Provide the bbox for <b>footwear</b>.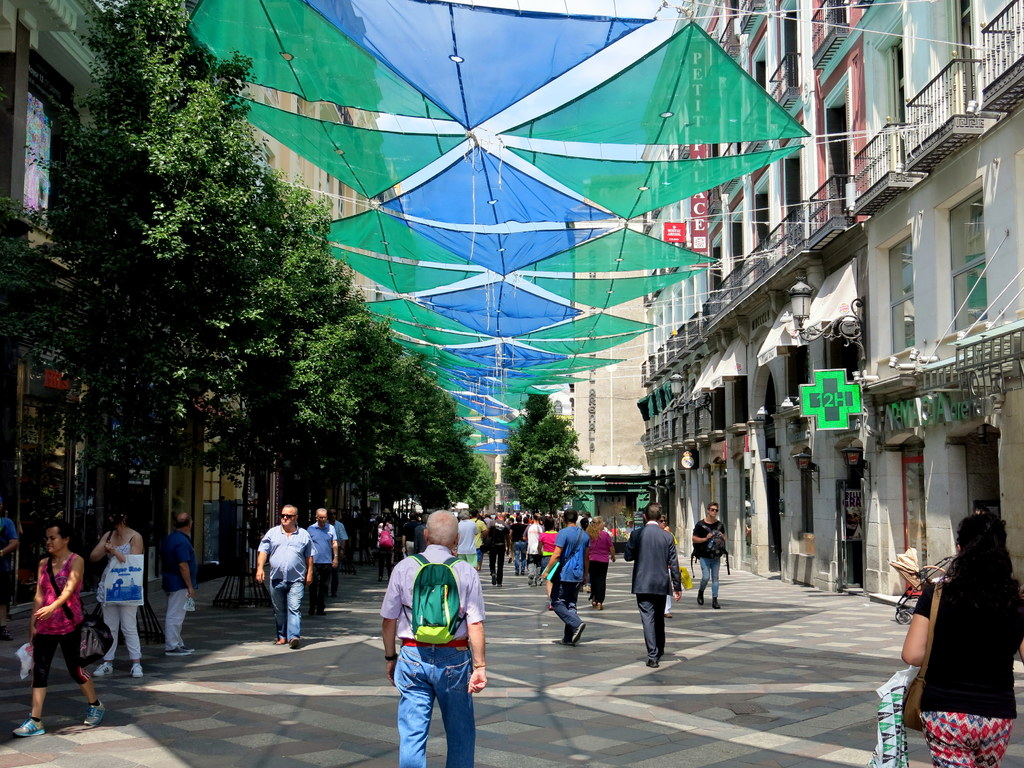
Rect(92, 662, 115, 676).
